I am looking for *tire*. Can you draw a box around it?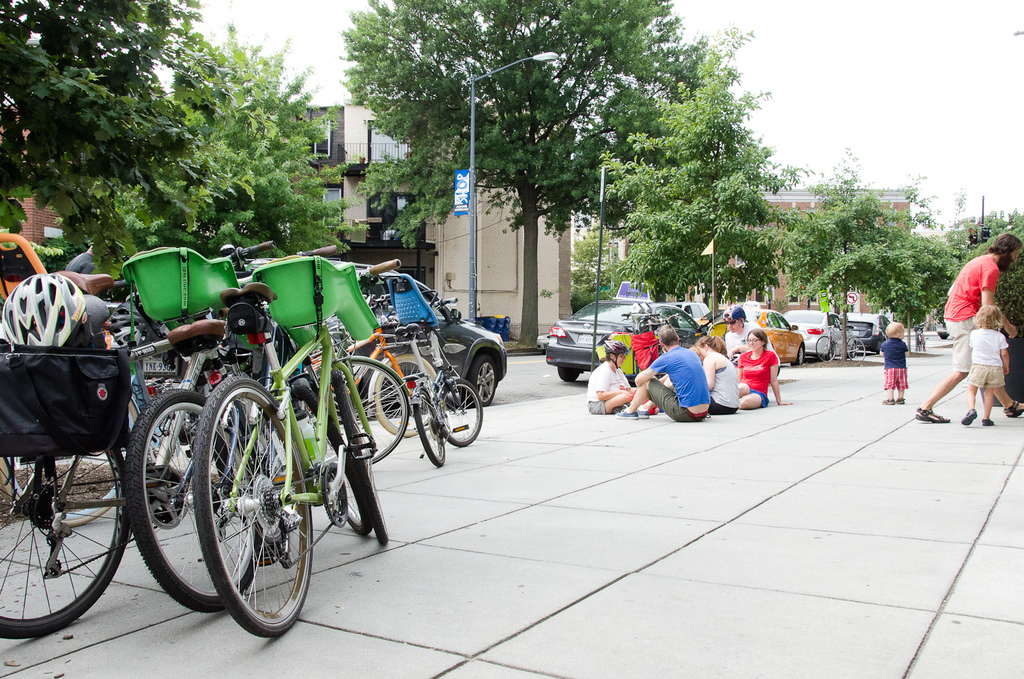
Sure, the bounding box is rect(287, 384, 373, 534).
